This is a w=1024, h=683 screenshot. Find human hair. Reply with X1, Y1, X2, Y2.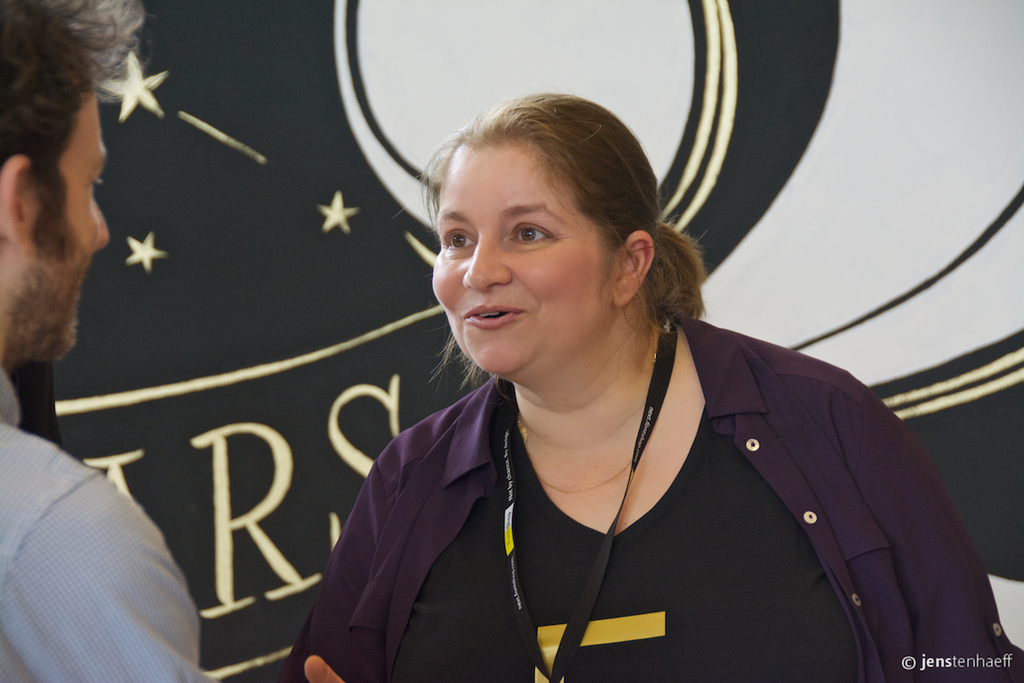
0, 0, 136, 260.
